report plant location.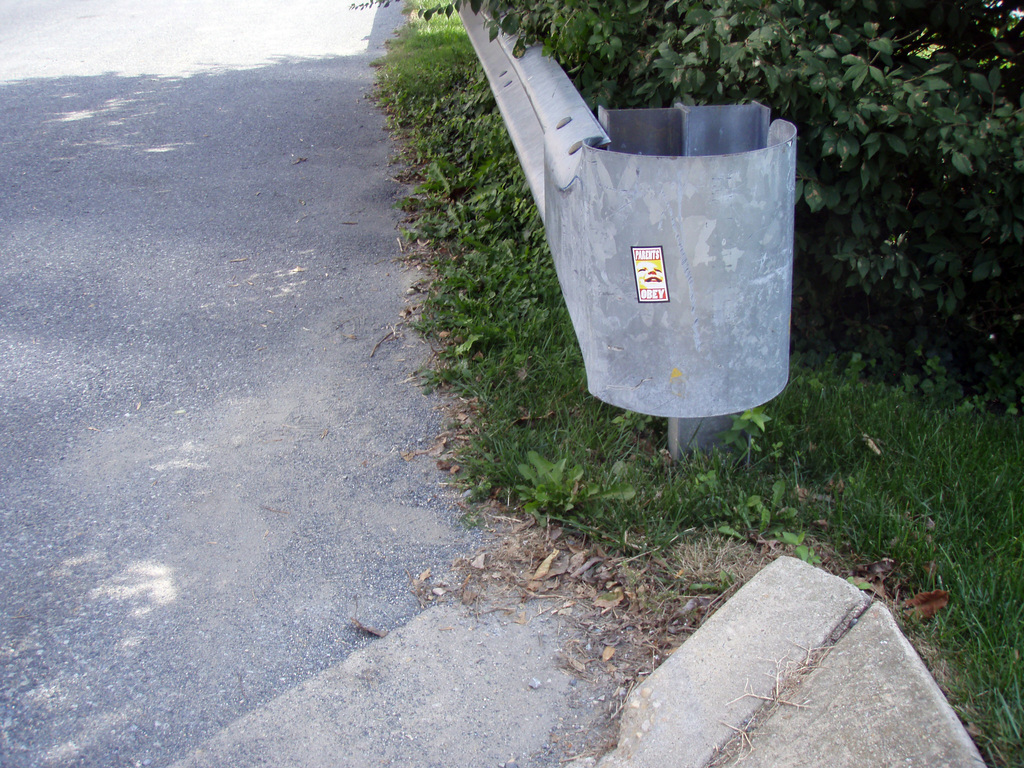
Report: Rect(333, 0, 845, 127).
